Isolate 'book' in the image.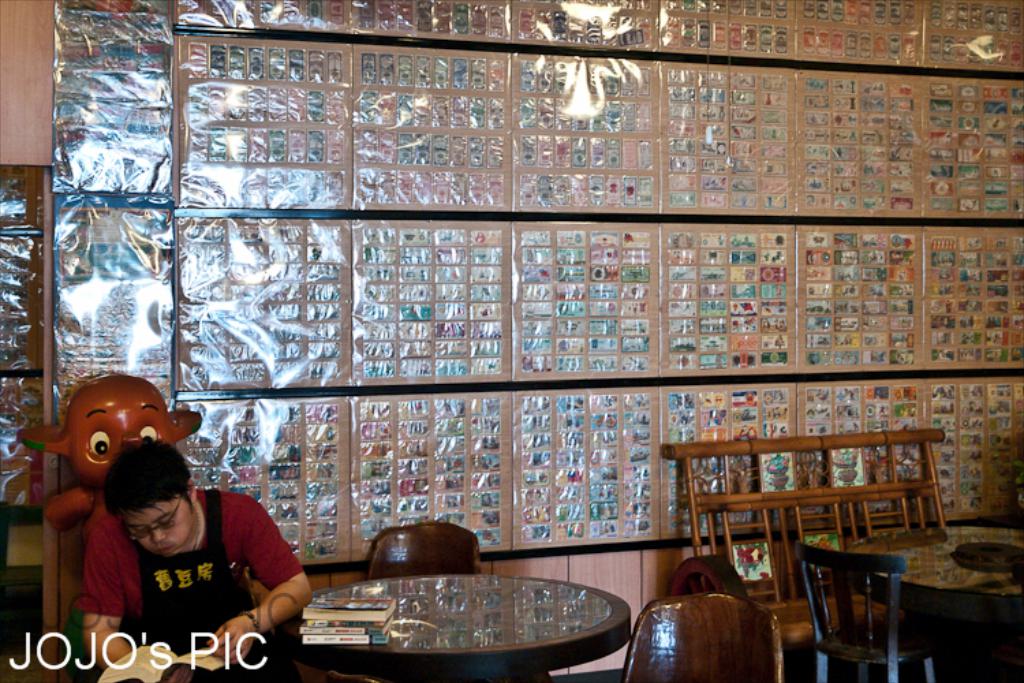
Isolated region: locate(302, 596, 400, 622).
